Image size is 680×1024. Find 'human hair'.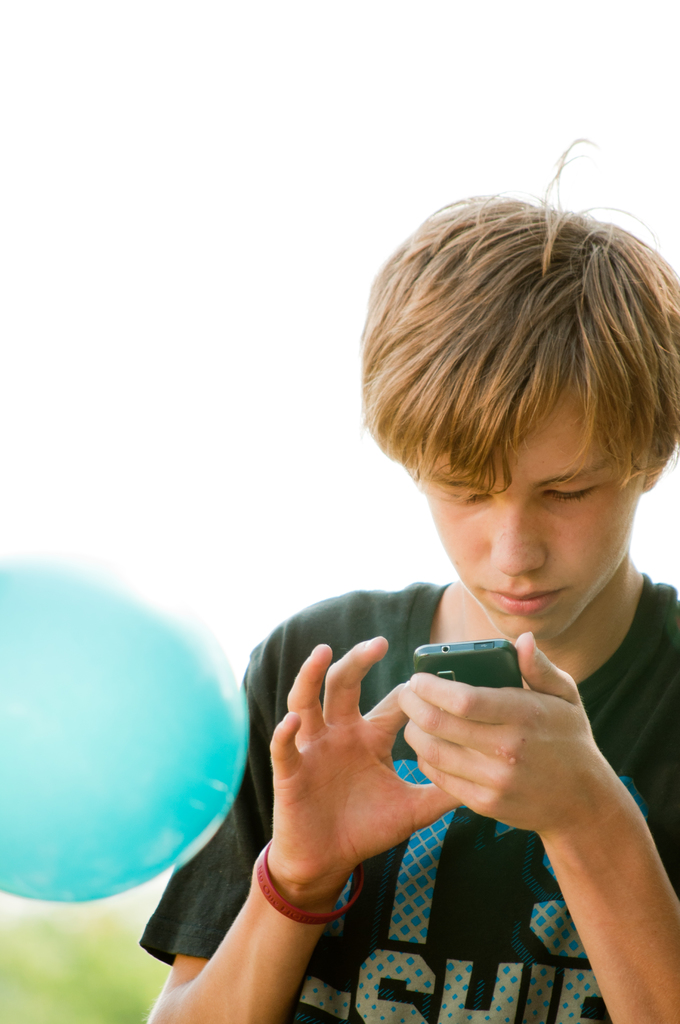
detection(379, 209, 652, 508).
